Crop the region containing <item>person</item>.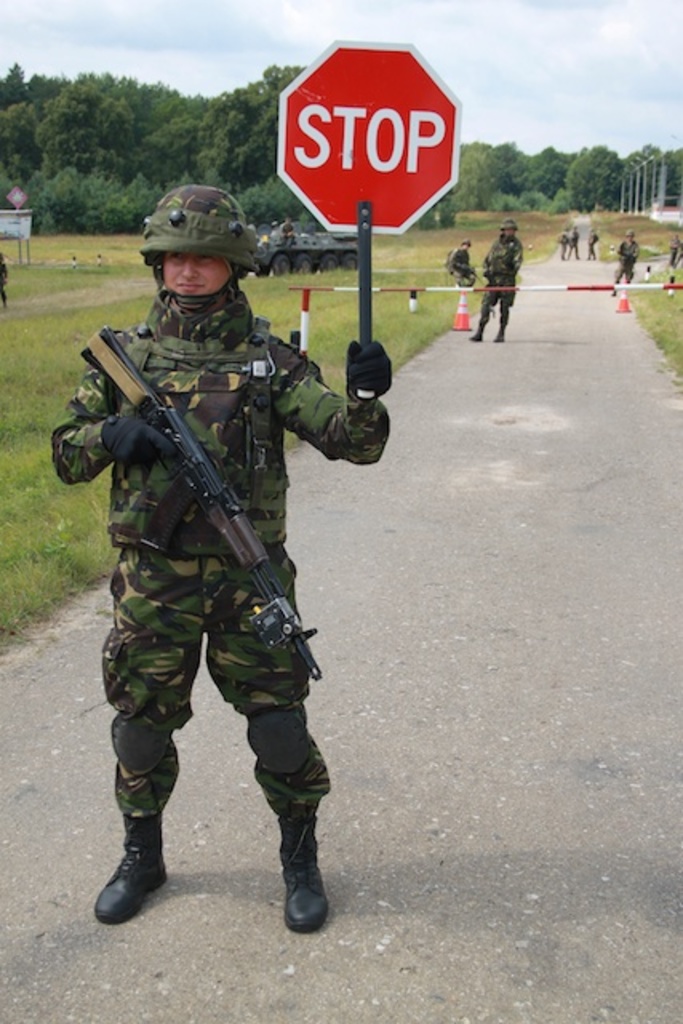
Crop region: <box>278,221,293,248</box>.
